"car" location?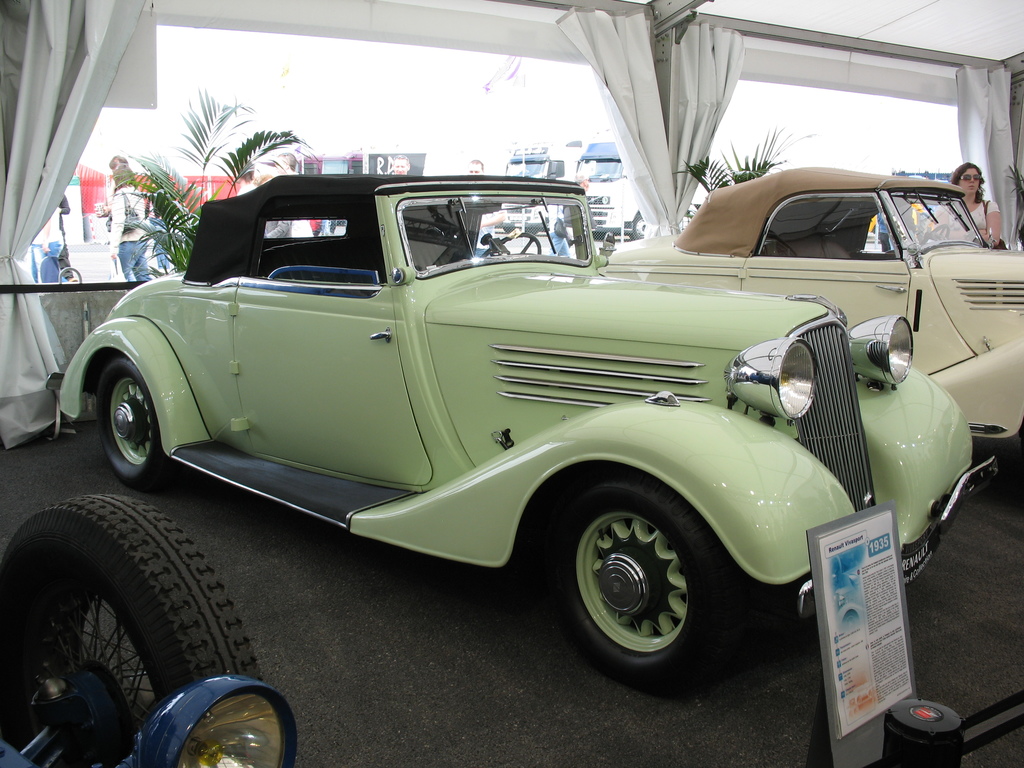
[x1=79, y1=170, x2=991, y2=696]
